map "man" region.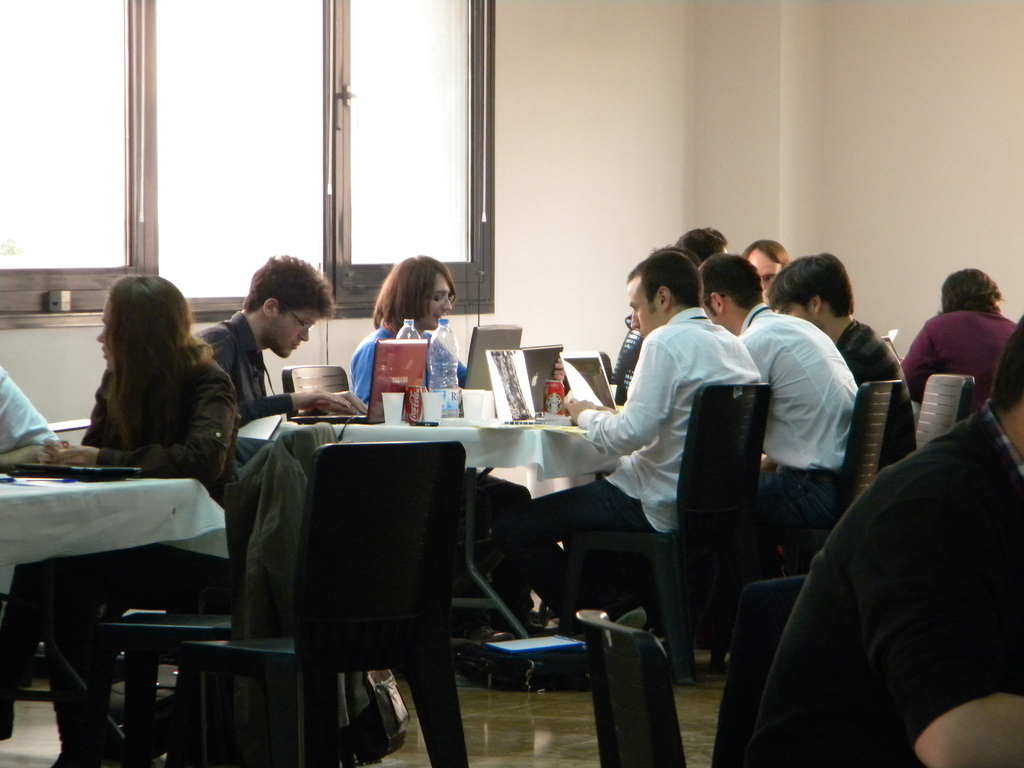
Mapped to (186, 255, 367, 488).
